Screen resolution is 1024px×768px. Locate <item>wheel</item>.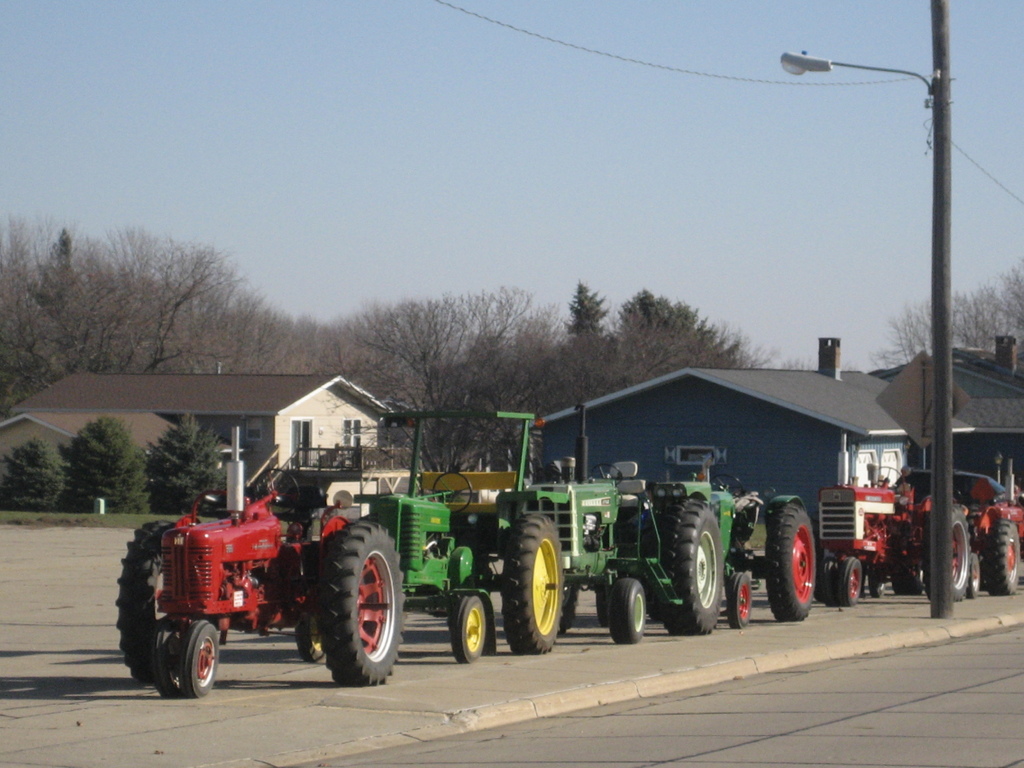
<region>300, 617, 327, 664</region>.
